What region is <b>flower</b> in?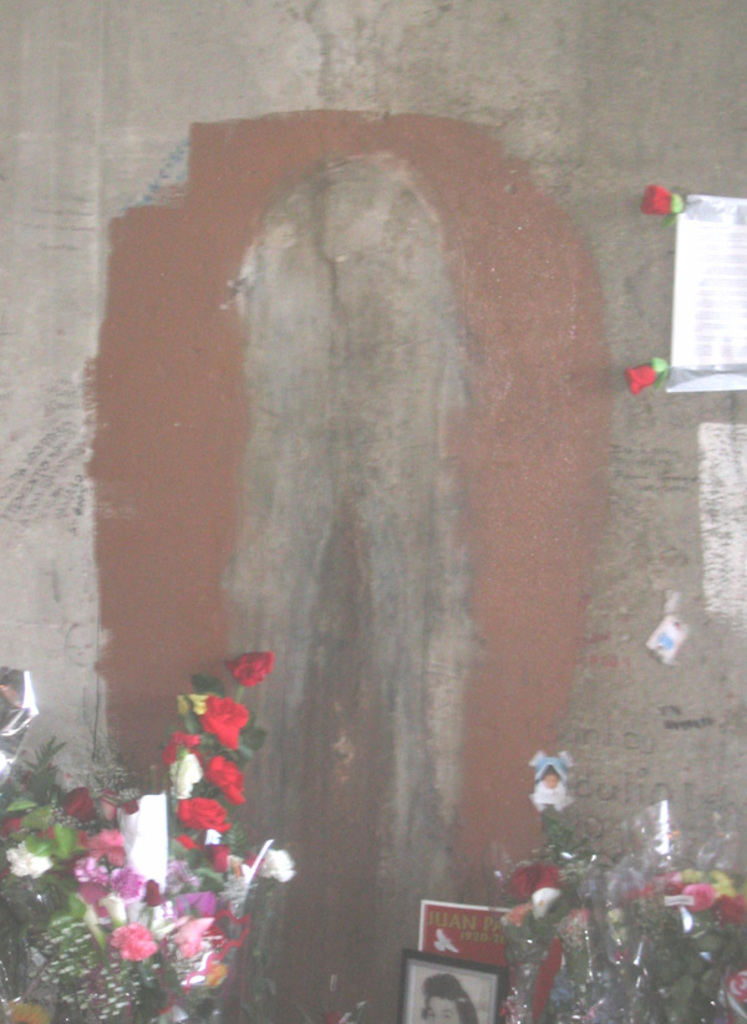
[x1=169, y1=747, x2=205, y2=795].
